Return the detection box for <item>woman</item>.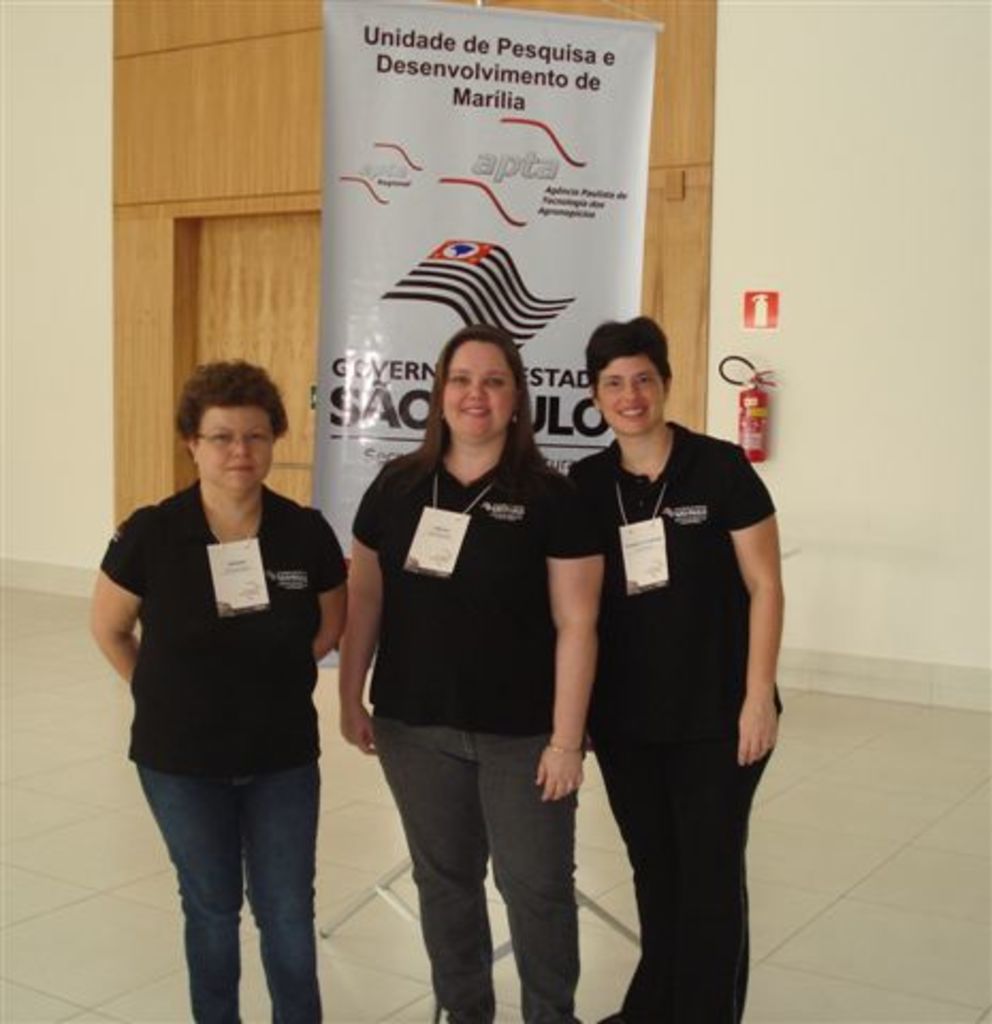
bbox=(85, 365, 346, 1022).
